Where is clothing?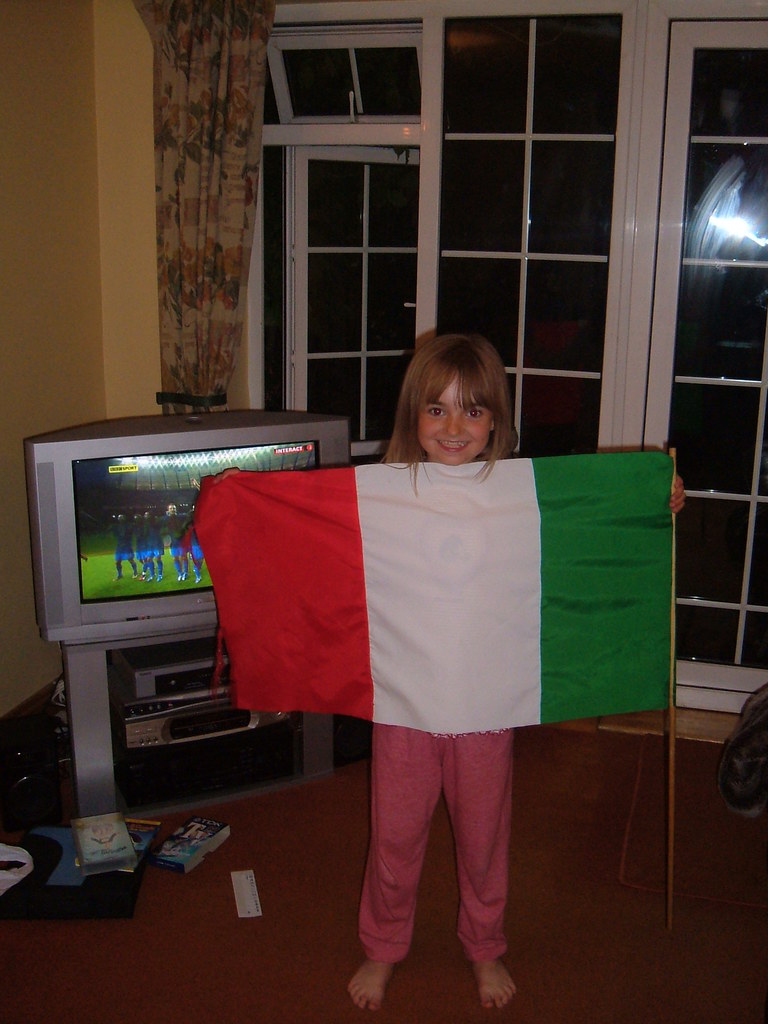
161/510/194/564.
